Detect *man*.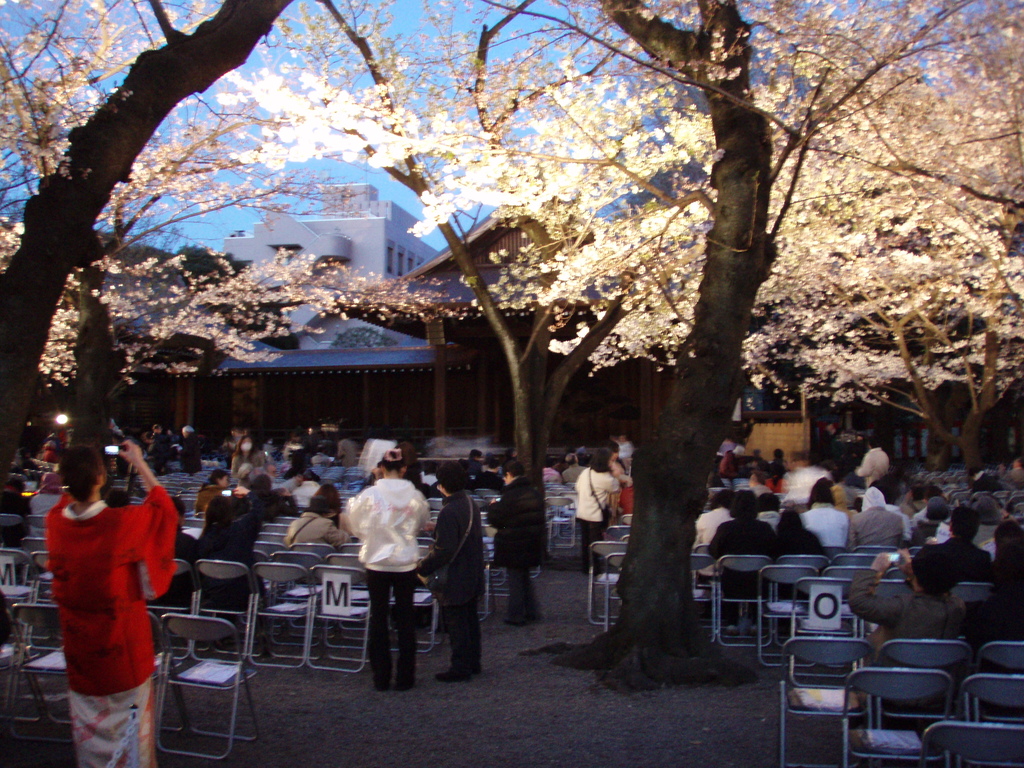
Detected at 852:549:966:728.
